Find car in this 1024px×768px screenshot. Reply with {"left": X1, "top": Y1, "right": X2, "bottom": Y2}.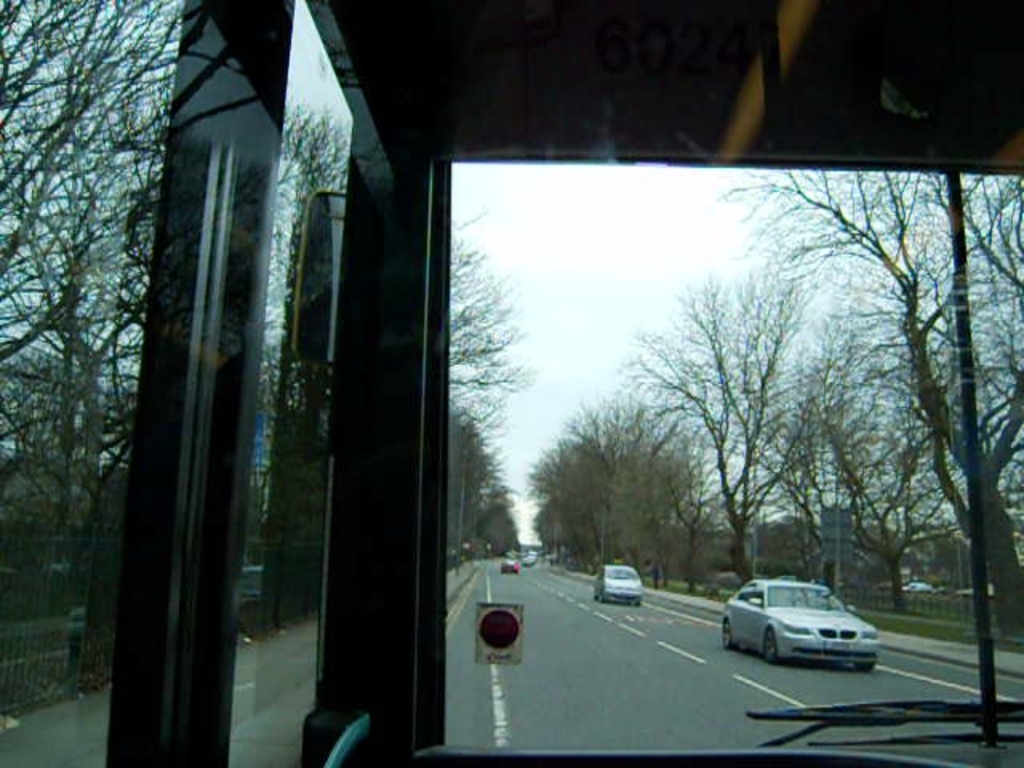
{"left": 720, "top": 582, "right": 875, "bottom": 674}.
